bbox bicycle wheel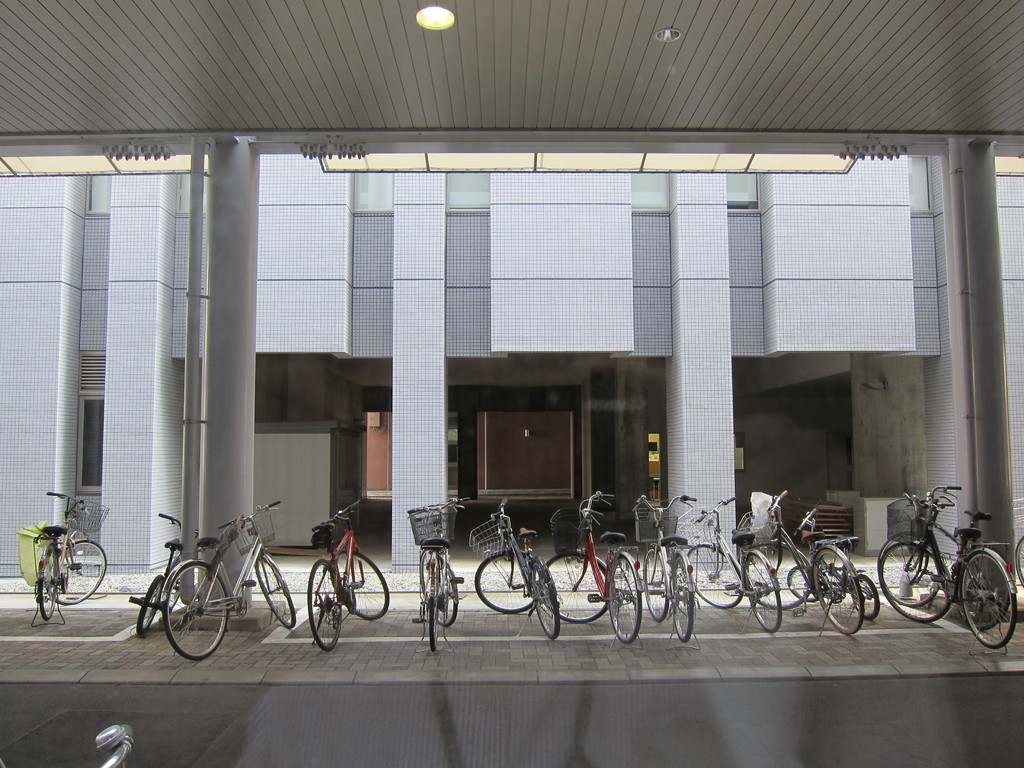
(x1=853, y1=575, x2=877, y2=620)
